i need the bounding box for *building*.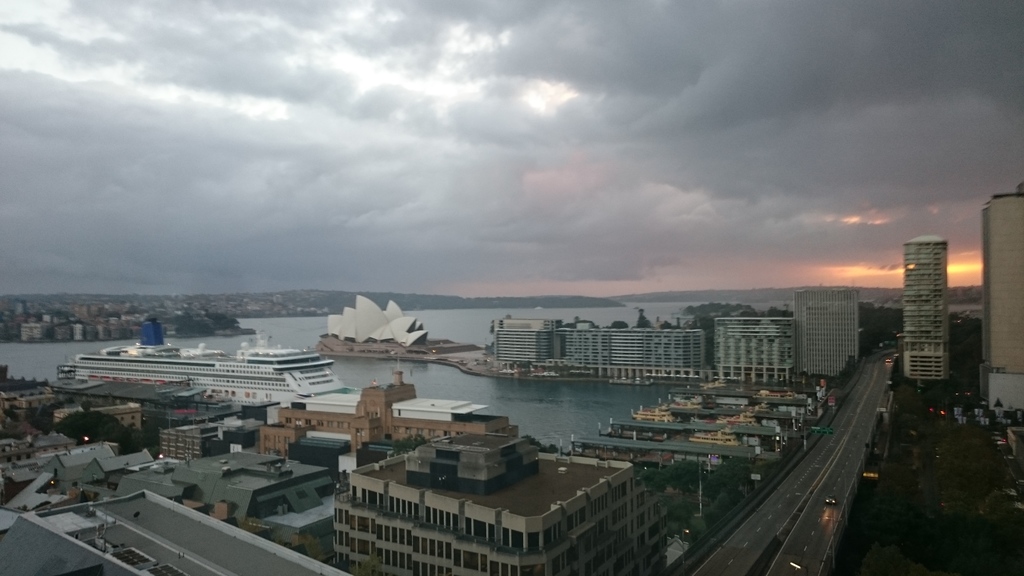
Here it is: <bbox>486, 314, 712, 374</bbox>.
